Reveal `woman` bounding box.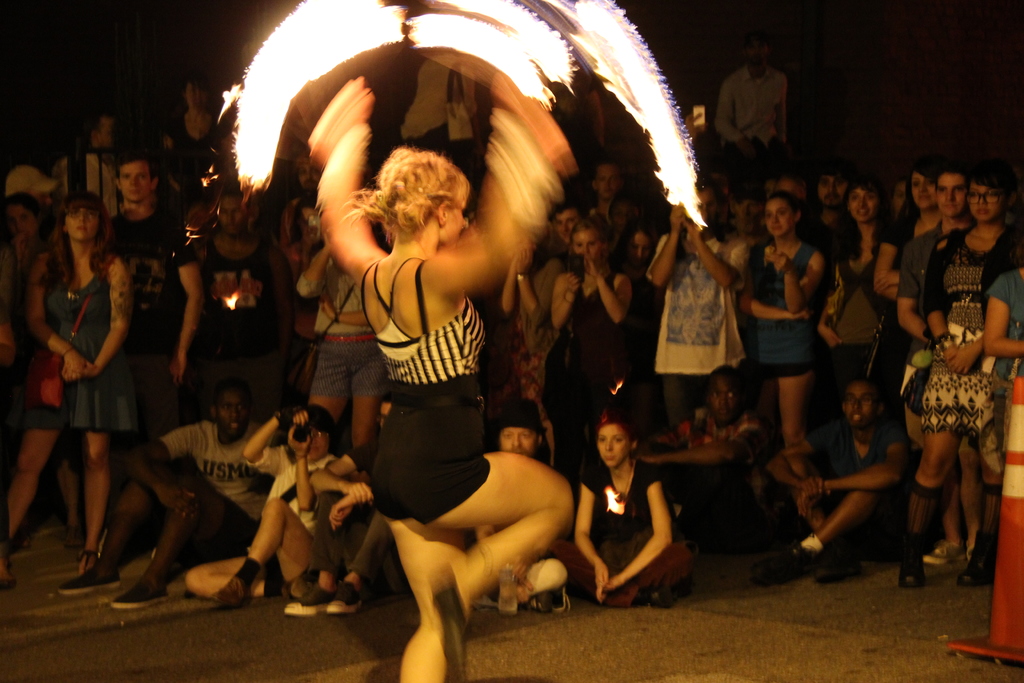
Revealed: box(738, 186, 828, 447).
